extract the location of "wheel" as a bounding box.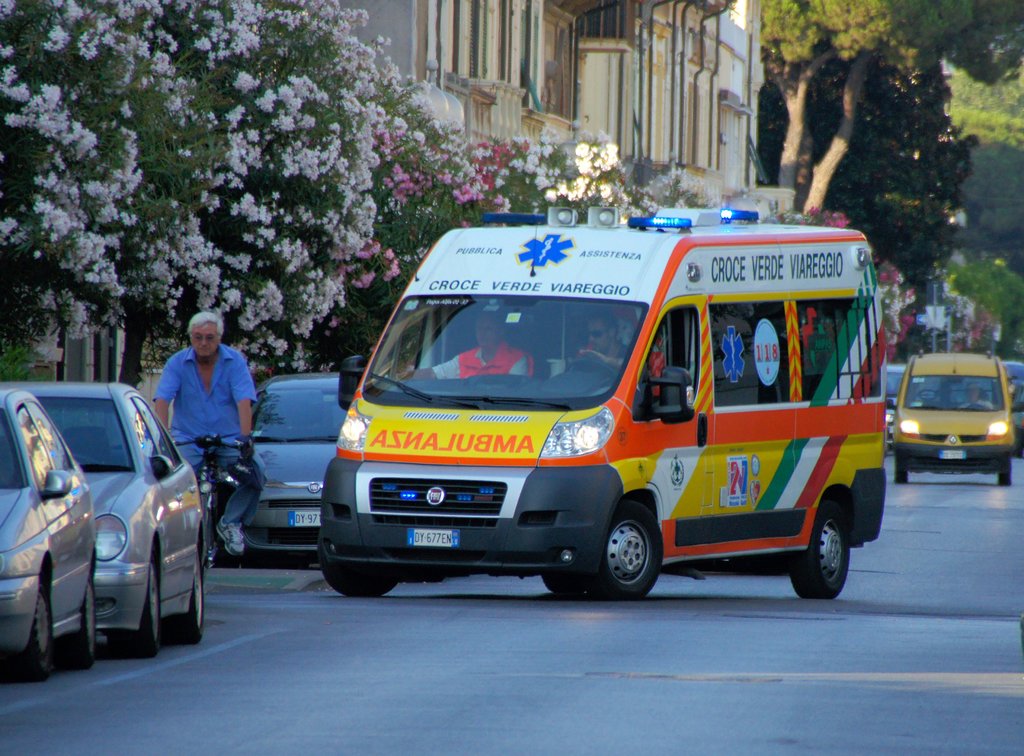
x1=1001, y1=462, x2=1016, y2=484.
